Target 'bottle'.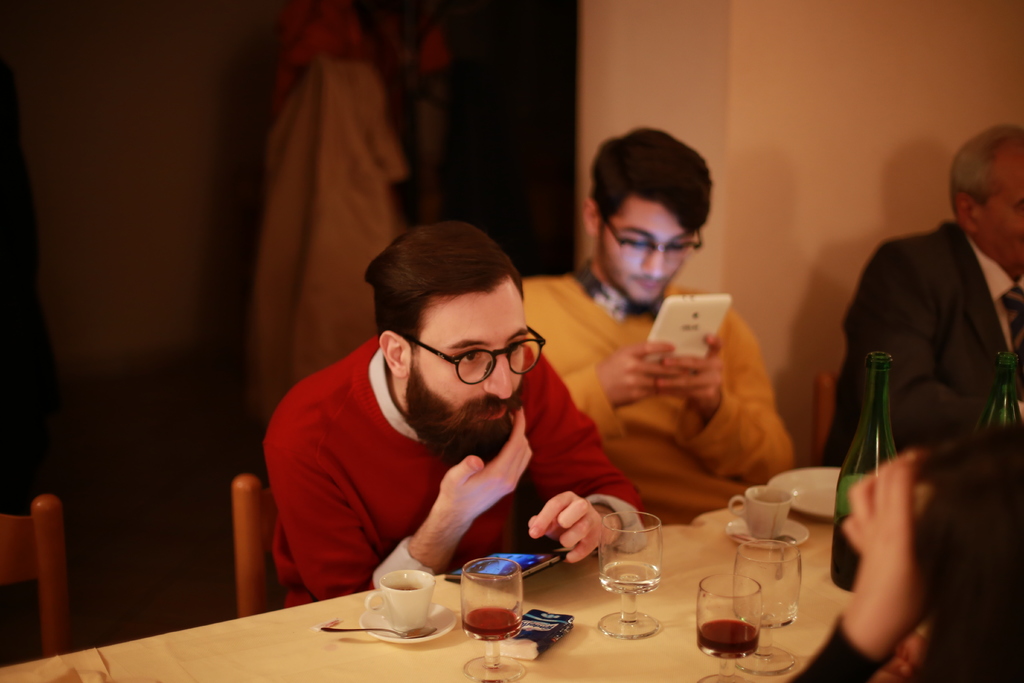
Target region: 991 360 1020 431.
